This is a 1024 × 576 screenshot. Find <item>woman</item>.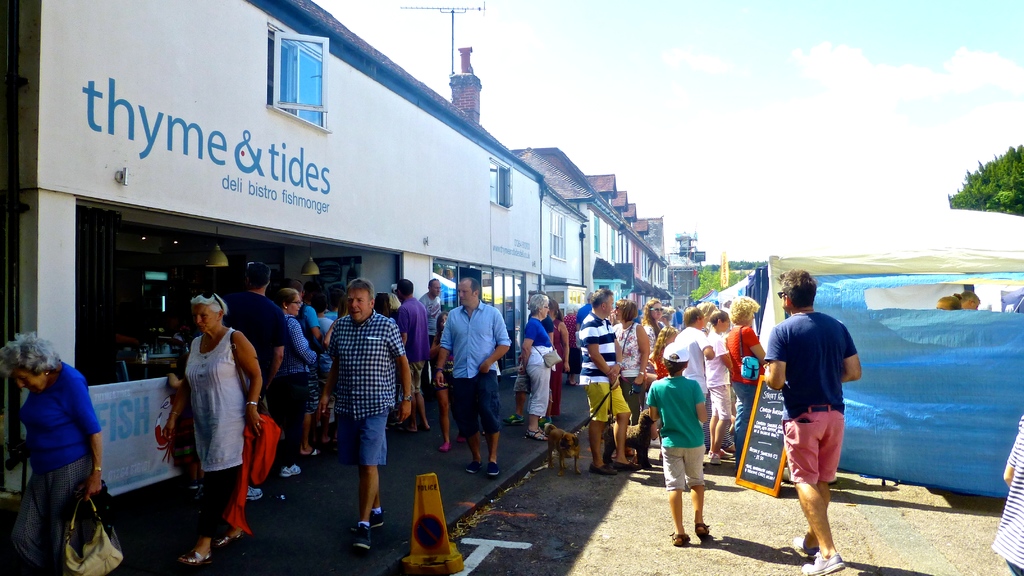
Bounding box: [x1=160, y1=279, x2=255, y2=551].
